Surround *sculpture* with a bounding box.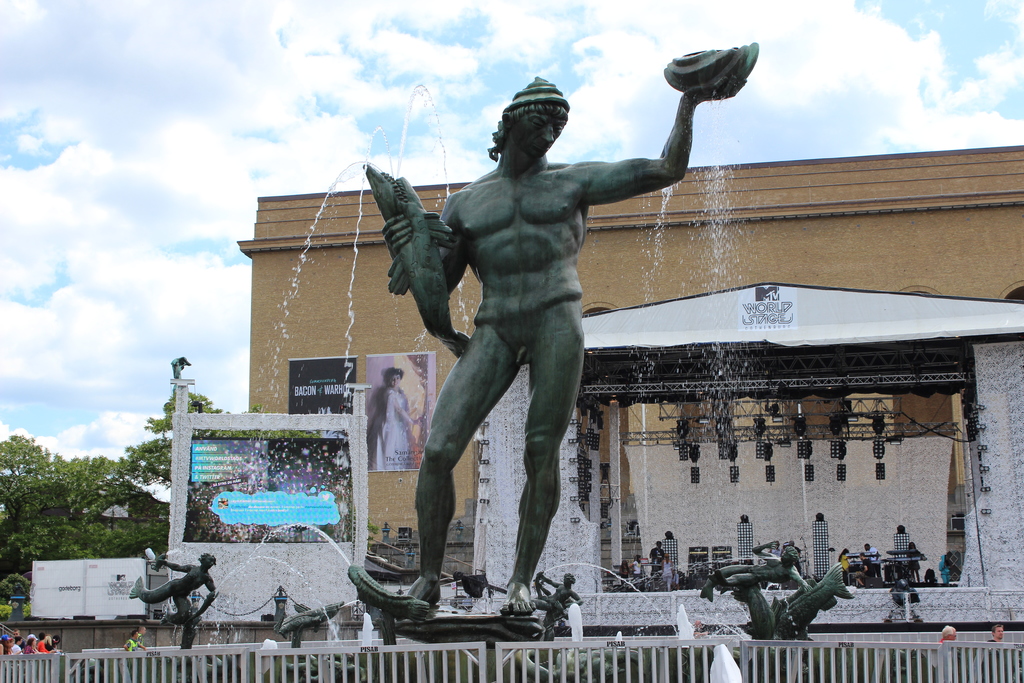
{"x1": 372, "y1": 65, "x2": 708, "y2": 628}.
